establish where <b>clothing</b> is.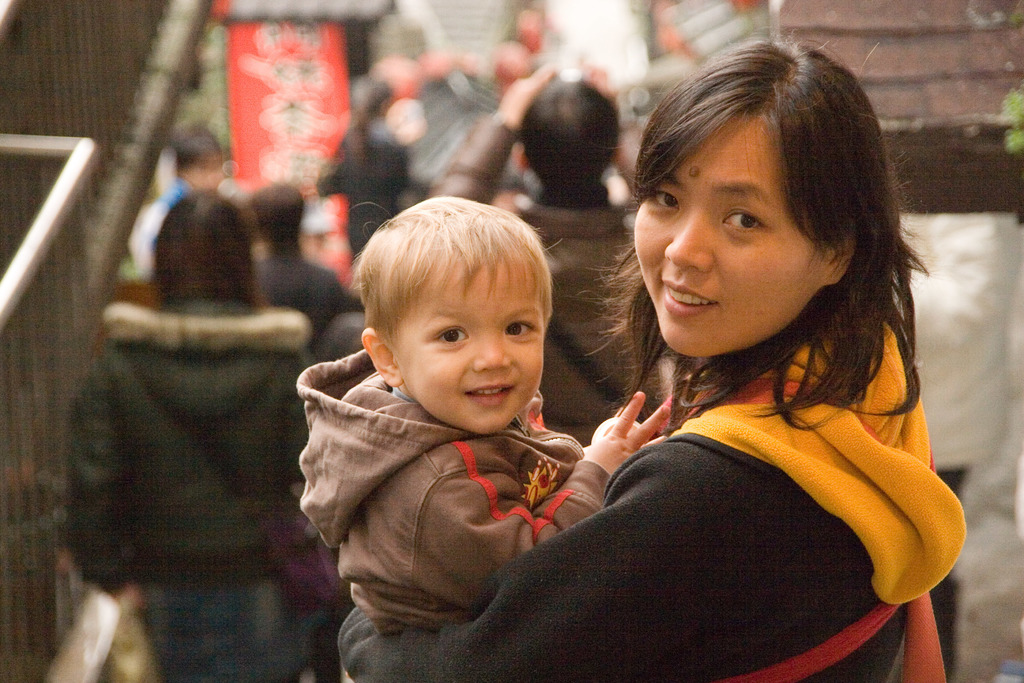
Established at Rect(334, 320, 967, 682).
